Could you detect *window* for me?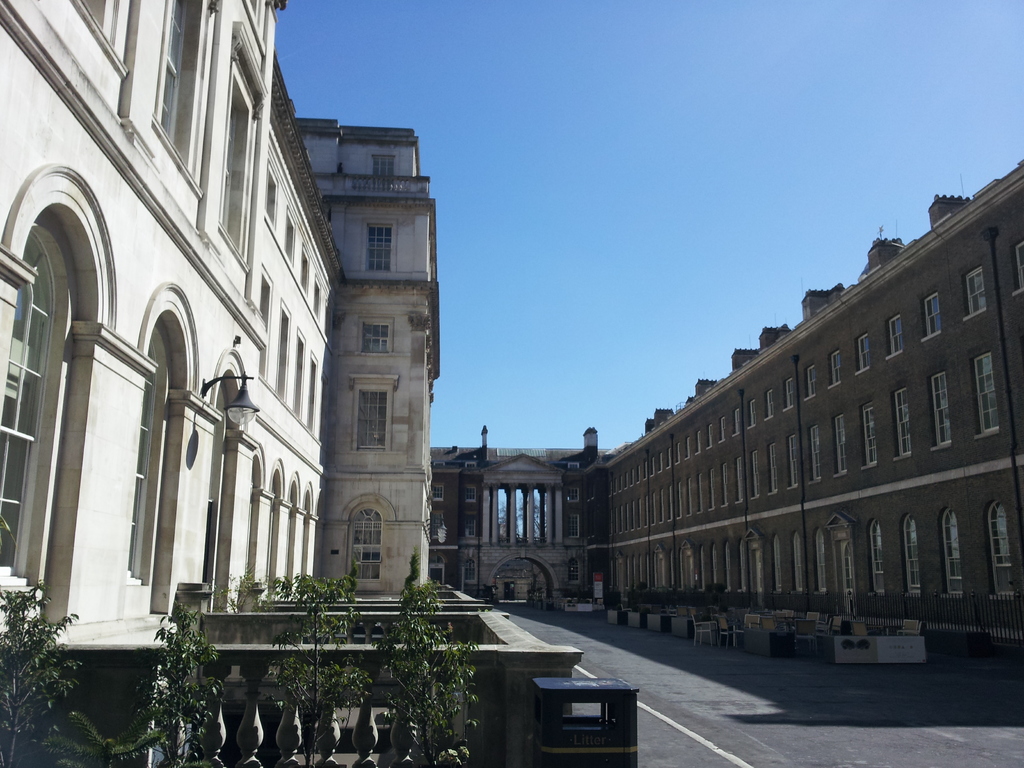
Detection result: rect(937, 506, 969, 604).
